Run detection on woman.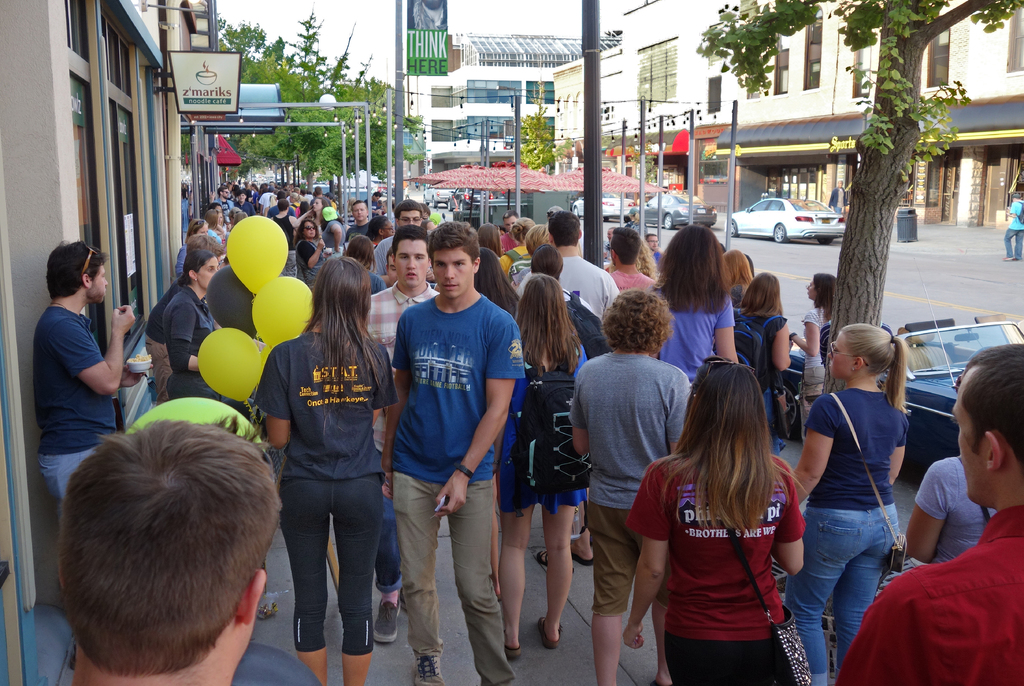
Result: <box>788,269,840,418</box>.
